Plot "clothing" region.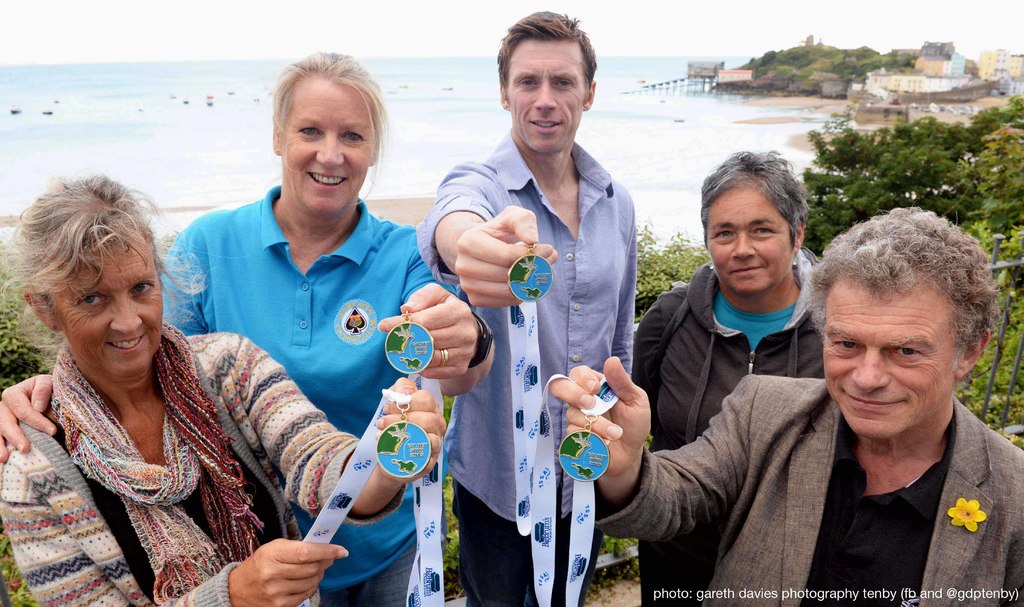
Plotted at left=0, top=331, right=397, bottom=606.
